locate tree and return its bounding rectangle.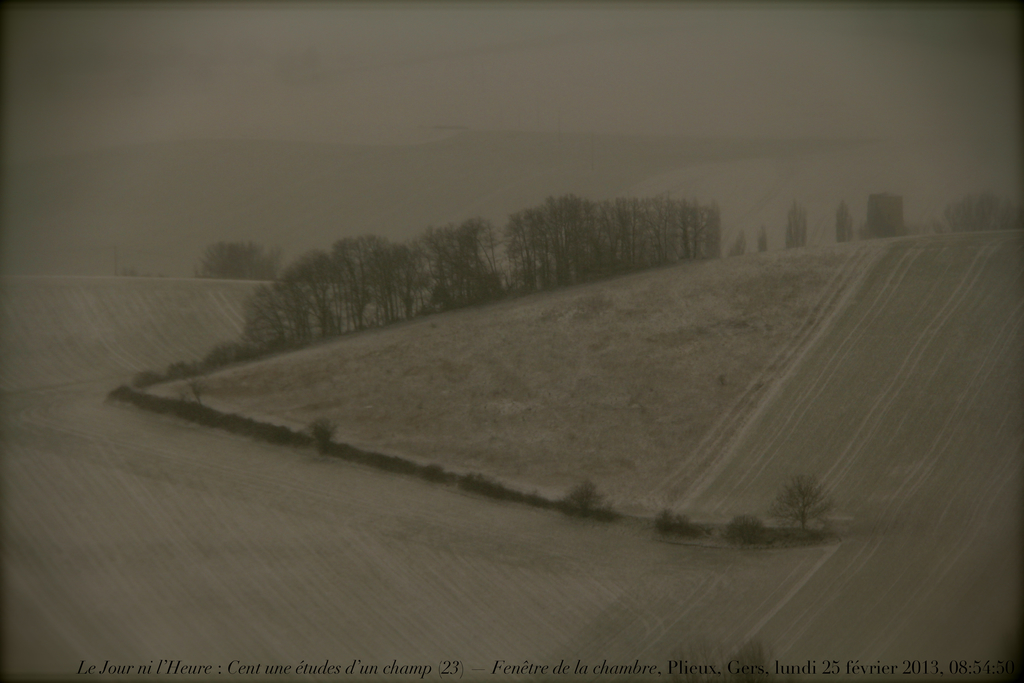
select_region(731, 508, 771, 542).
